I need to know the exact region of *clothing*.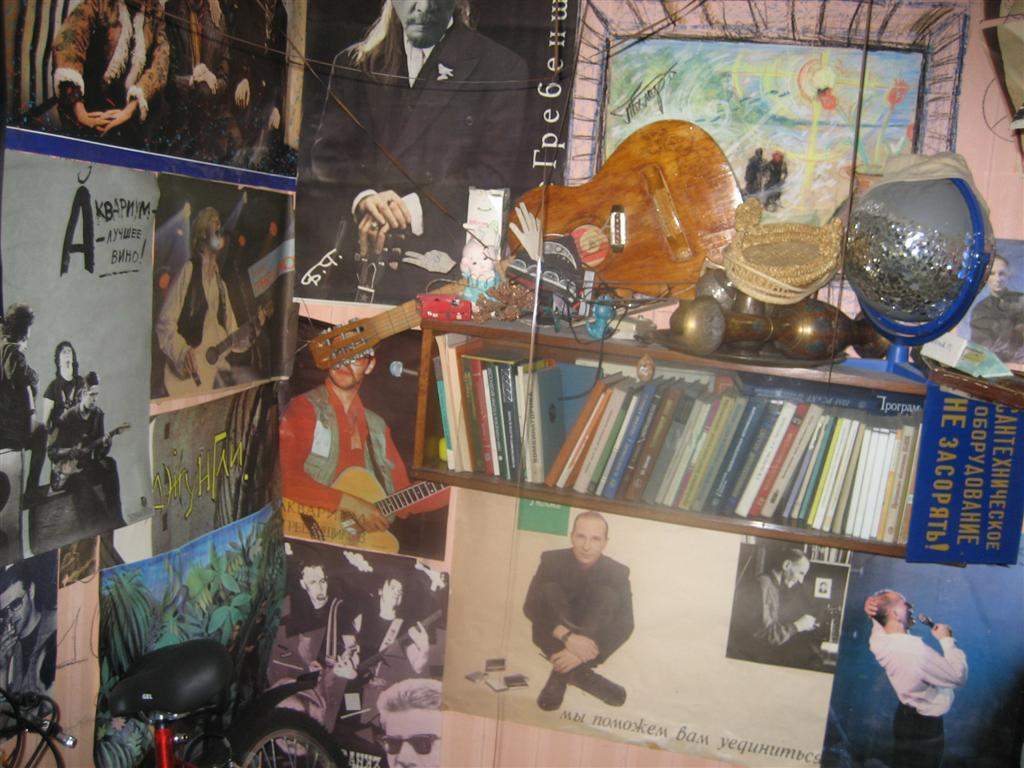
Region: bbox(521, 546, 631, 674).
